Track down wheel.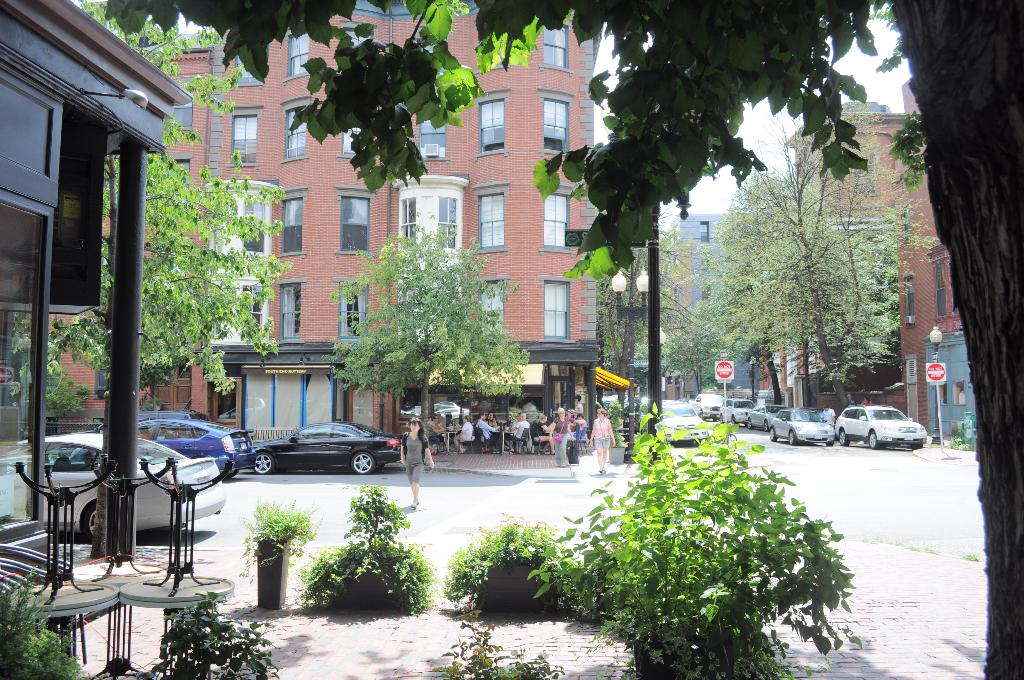
Tracked to box(252, 452, 282, 474).
